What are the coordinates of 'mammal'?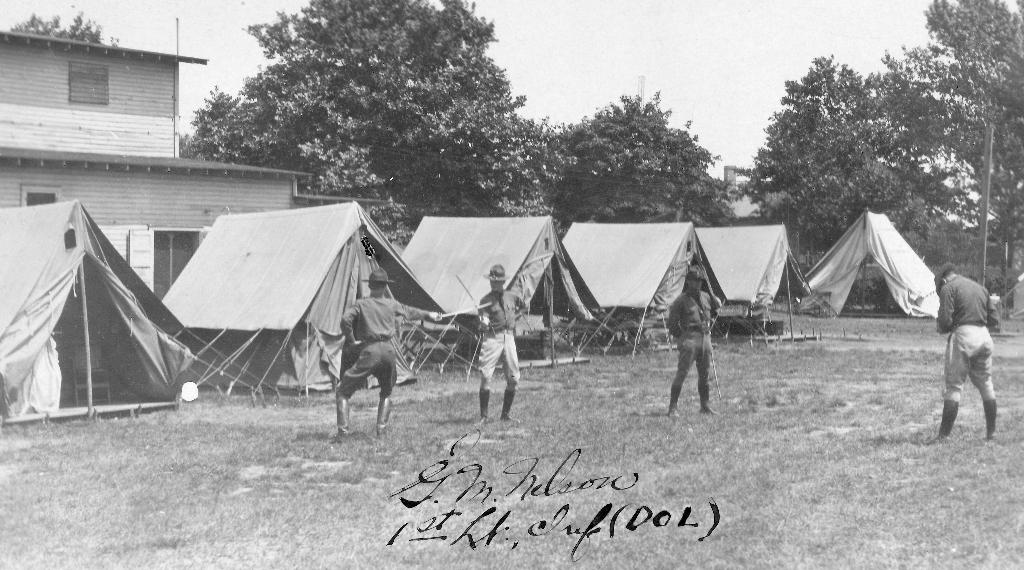
333,265,401,440.
